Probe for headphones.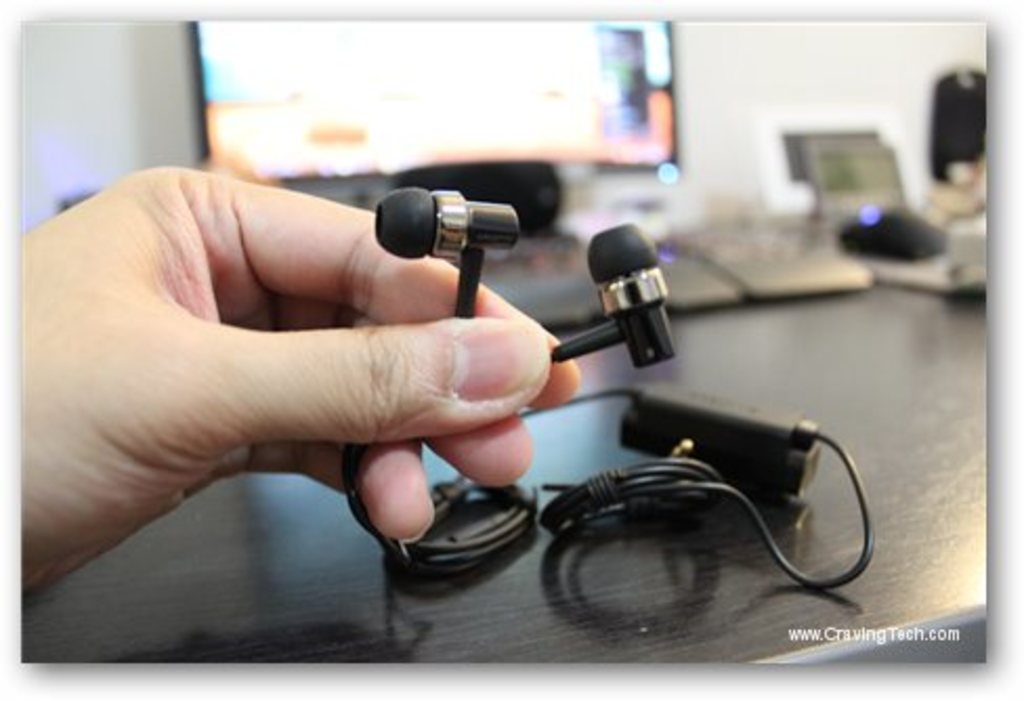
Probe result: {"x1": 474, "y1": 243, "x2": 854, "y2": 575}.
